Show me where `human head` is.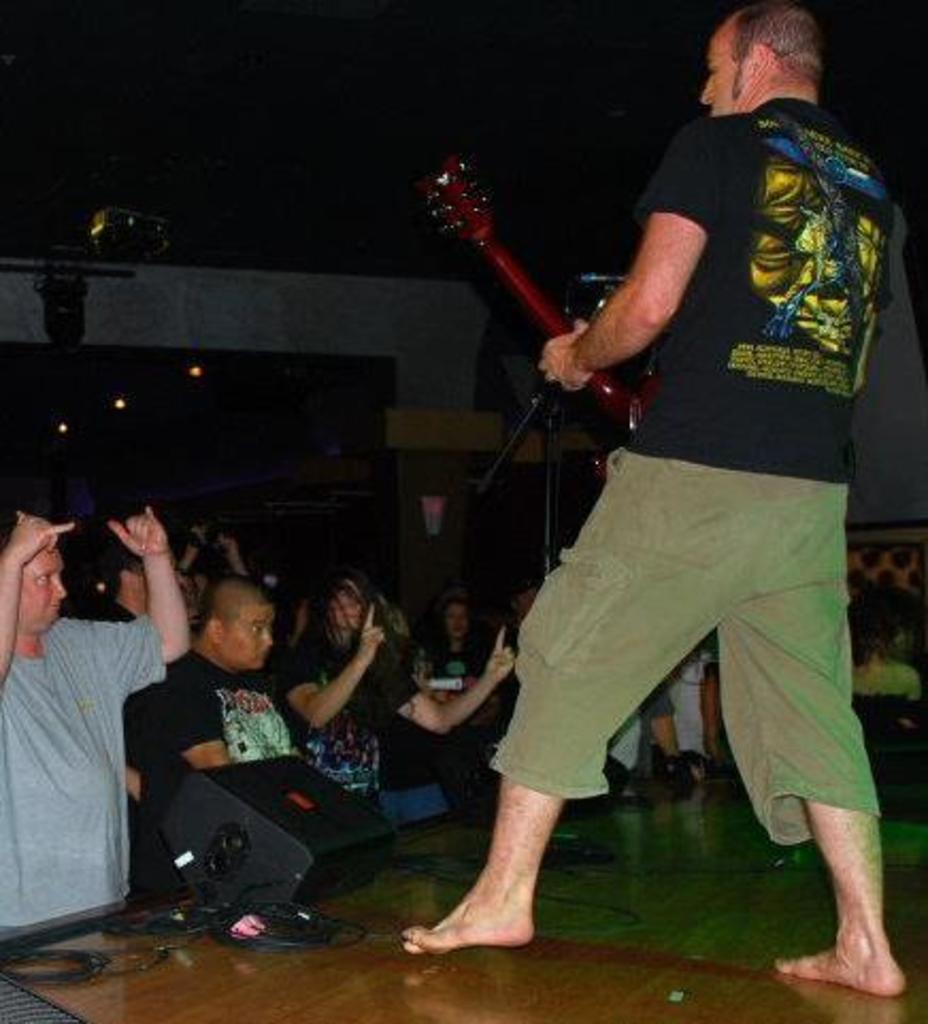
`human head` is at 113 545 145 611.
